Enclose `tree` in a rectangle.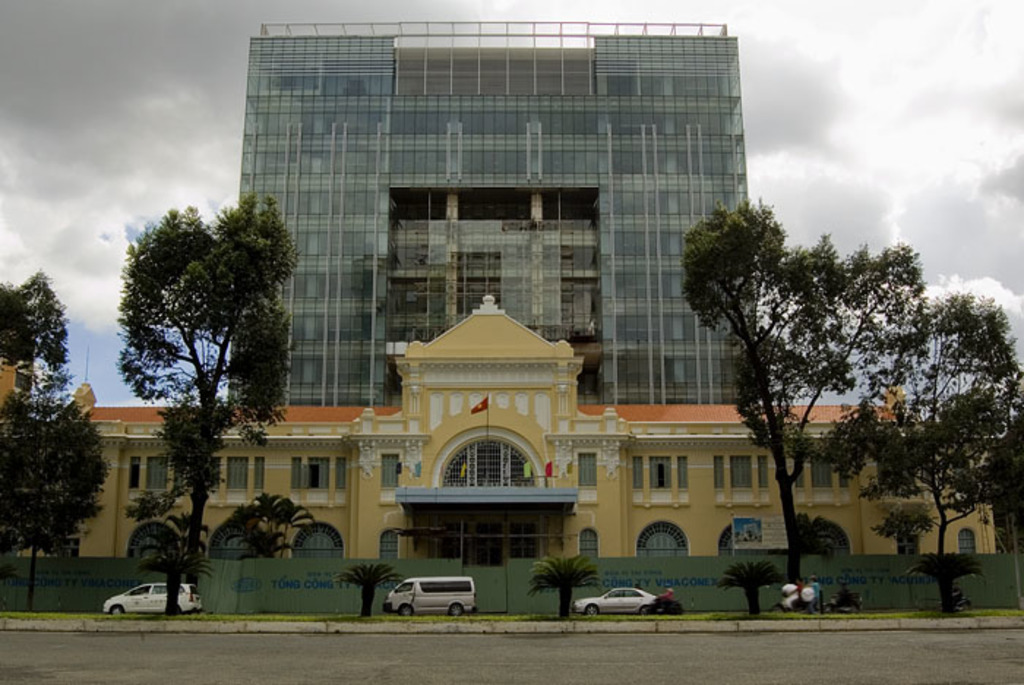
crop(813, 287, 1023, 577).
